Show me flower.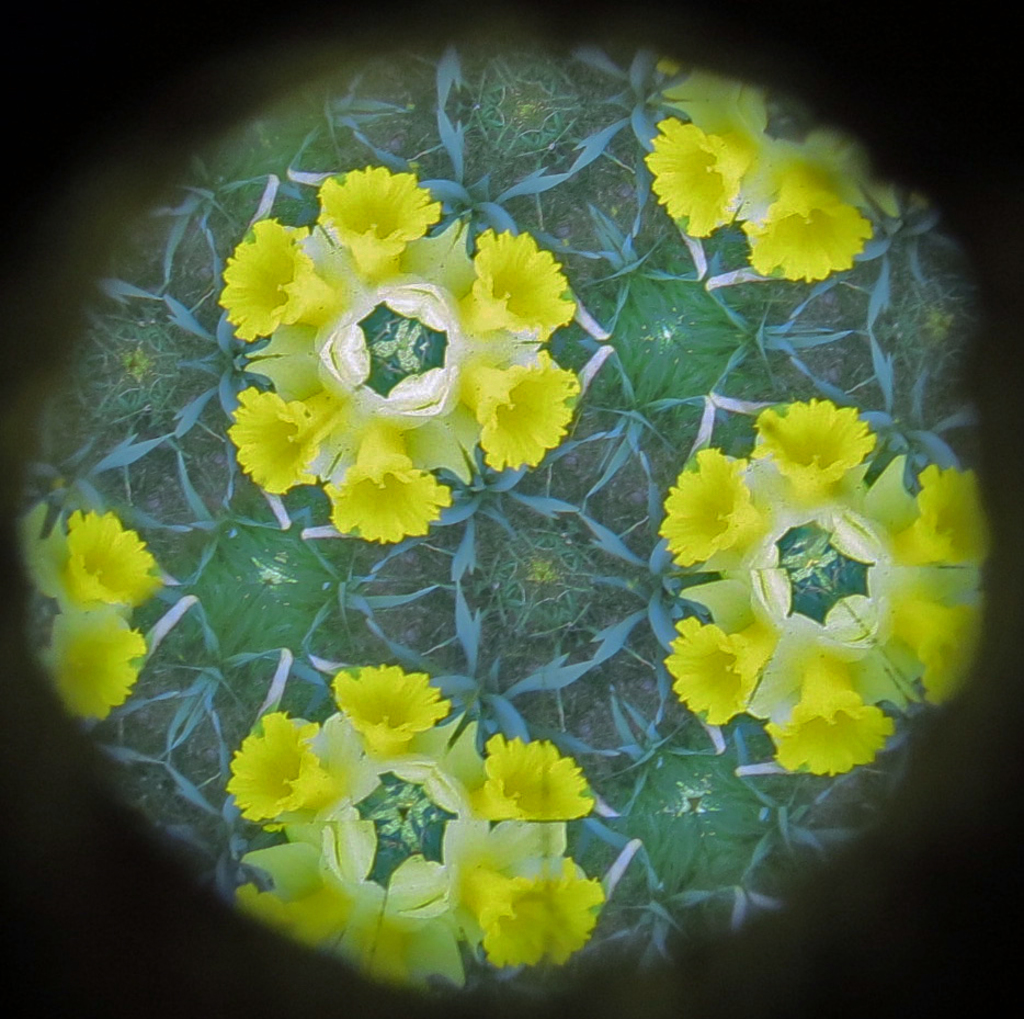
flower is here: 770/655/896/773.
